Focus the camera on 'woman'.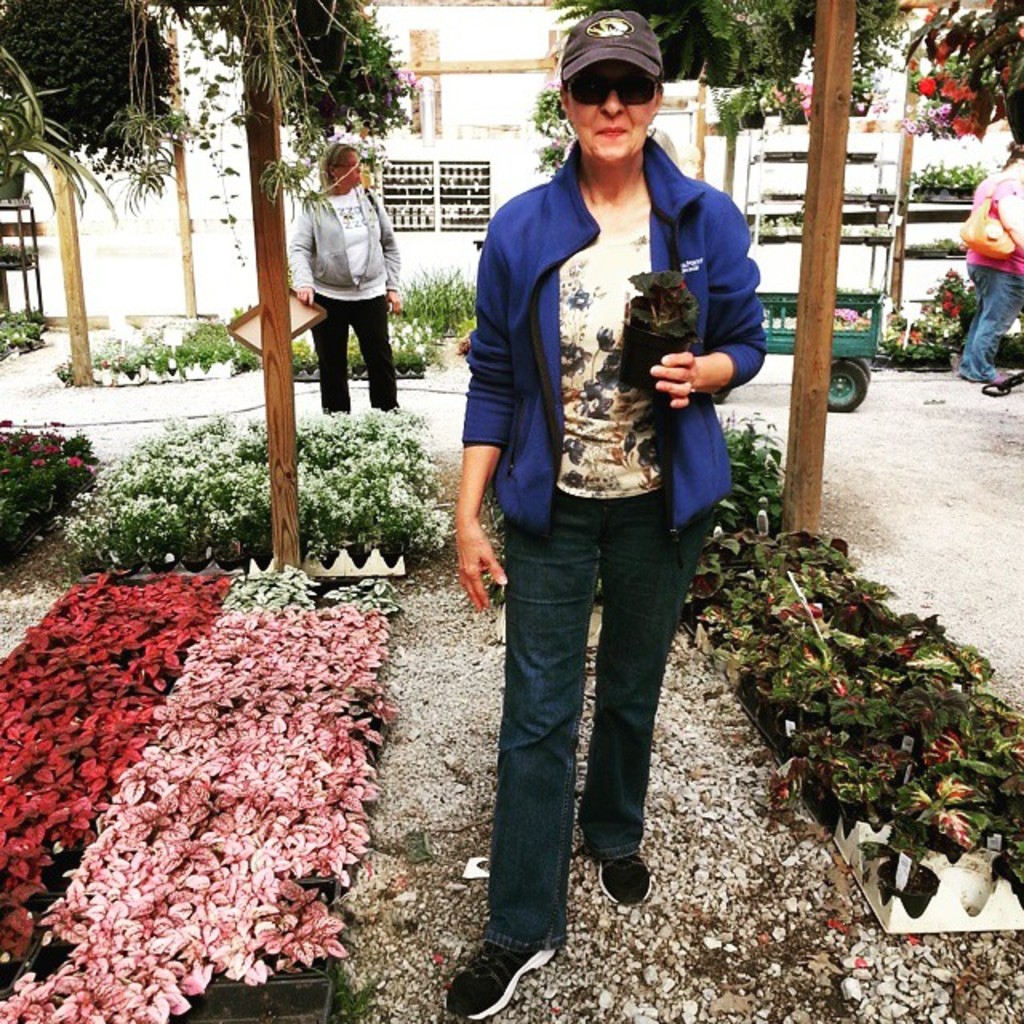
Focus region: 434:43:760:984.
